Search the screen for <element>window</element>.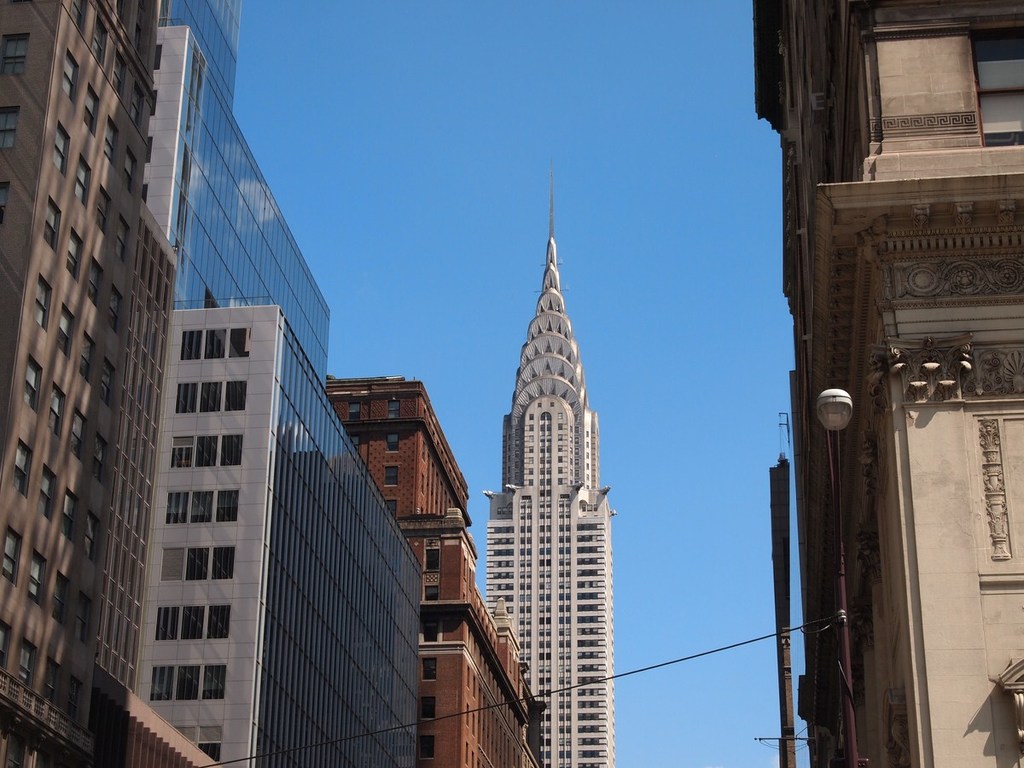
Found at l=388, t=399, r=399, b=418.
